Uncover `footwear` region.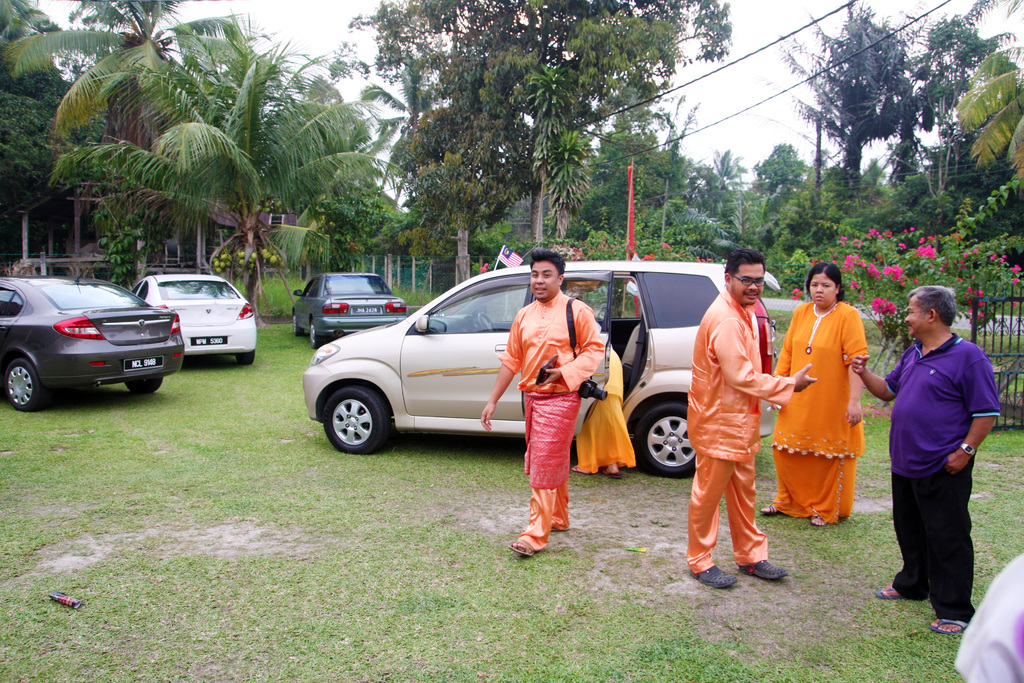
Uncovered: detection(933, 619, 970, 633).
